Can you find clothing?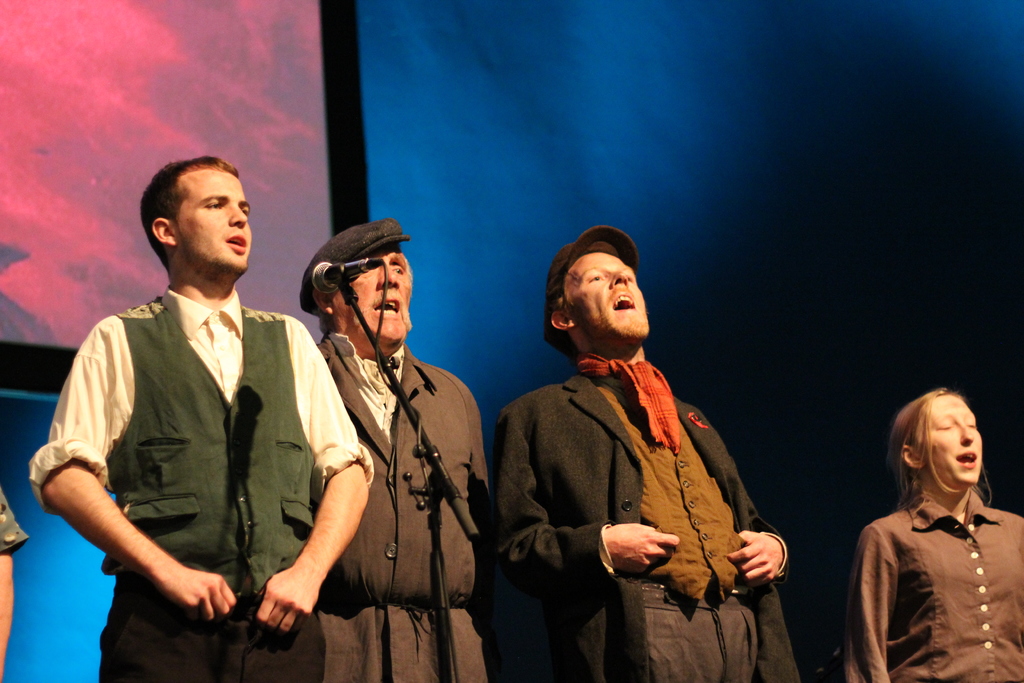
Yes, bounding box: 837/477/1023/682.
